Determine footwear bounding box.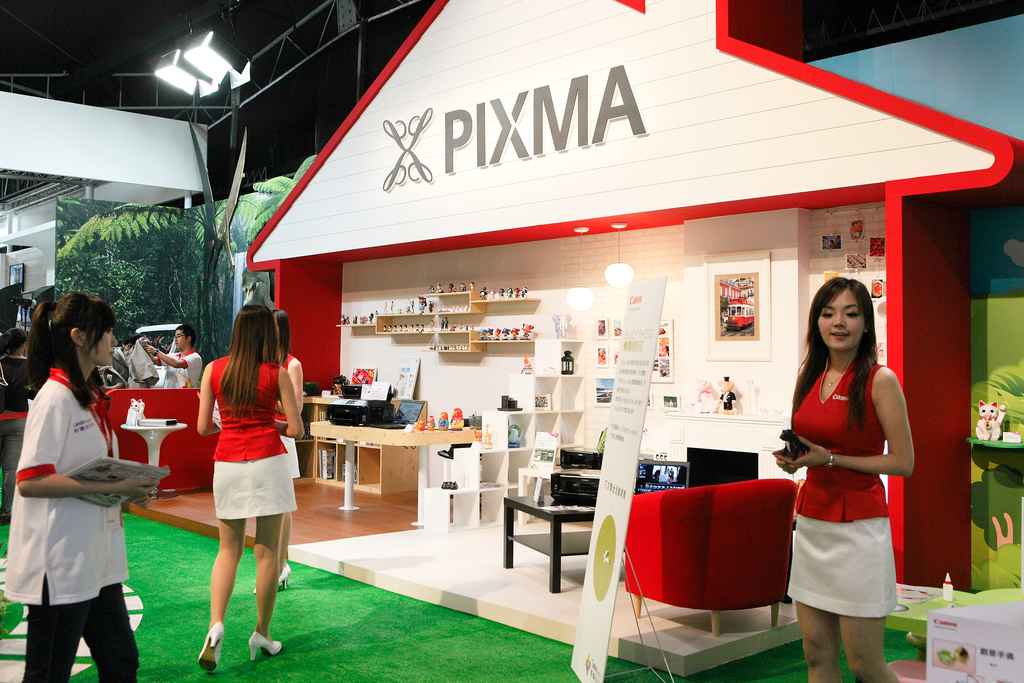
Determined: l=247, t=629, r=286, b=667.
